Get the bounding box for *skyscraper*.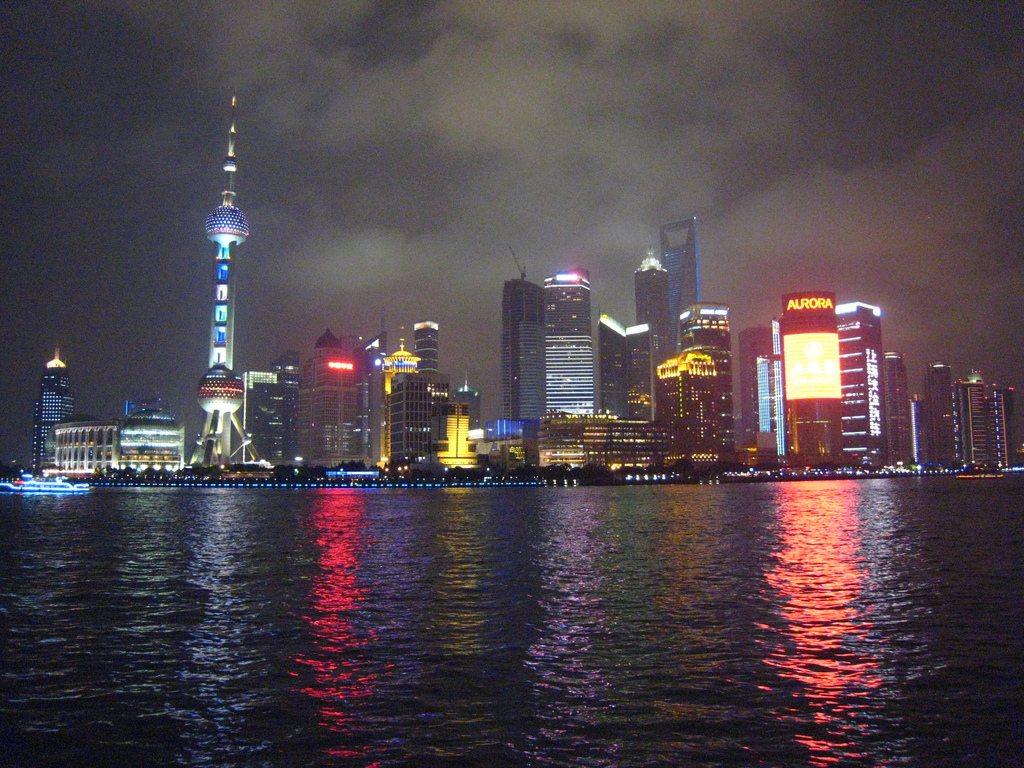
<region>872, 349, 911, 467</region>.
